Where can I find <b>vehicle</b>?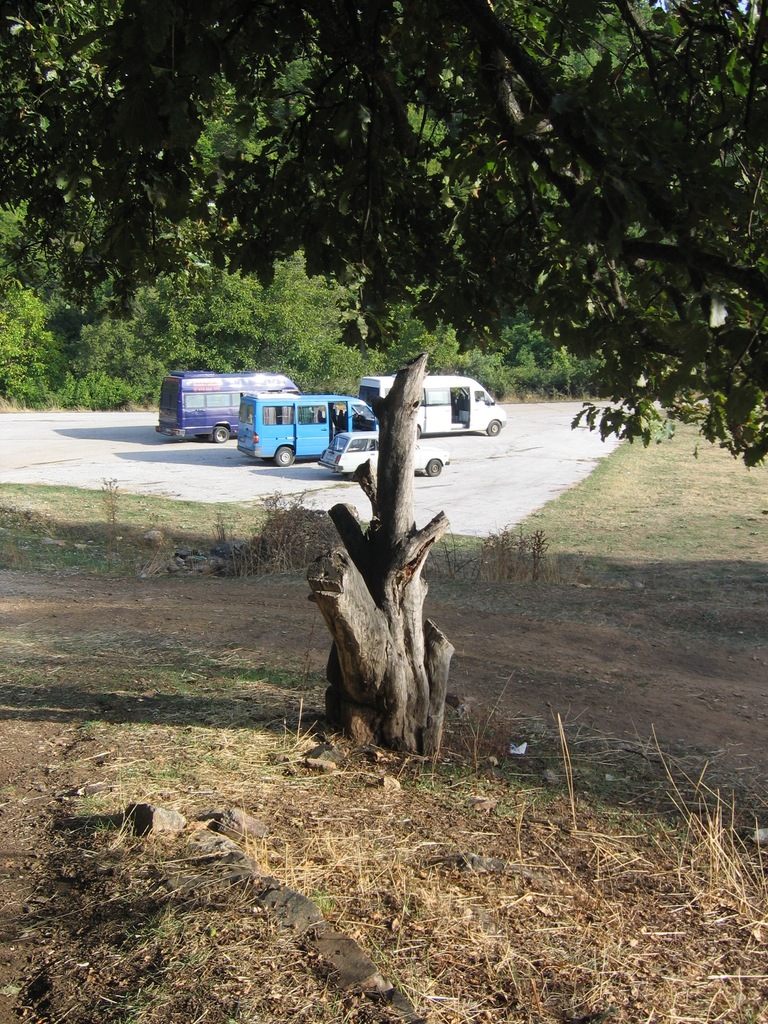
You can find it at 154/368/303/443.
